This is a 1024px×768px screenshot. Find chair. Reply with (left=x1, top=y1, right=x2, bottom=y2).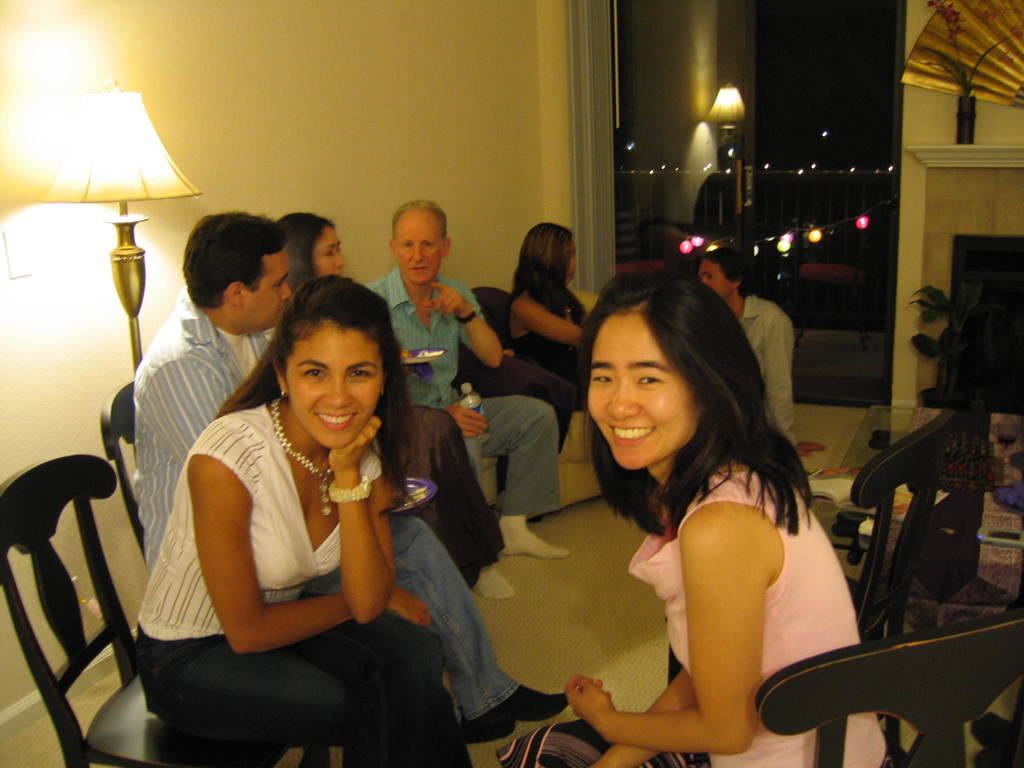
(left=453, top=287, right=604, bottom=521).
